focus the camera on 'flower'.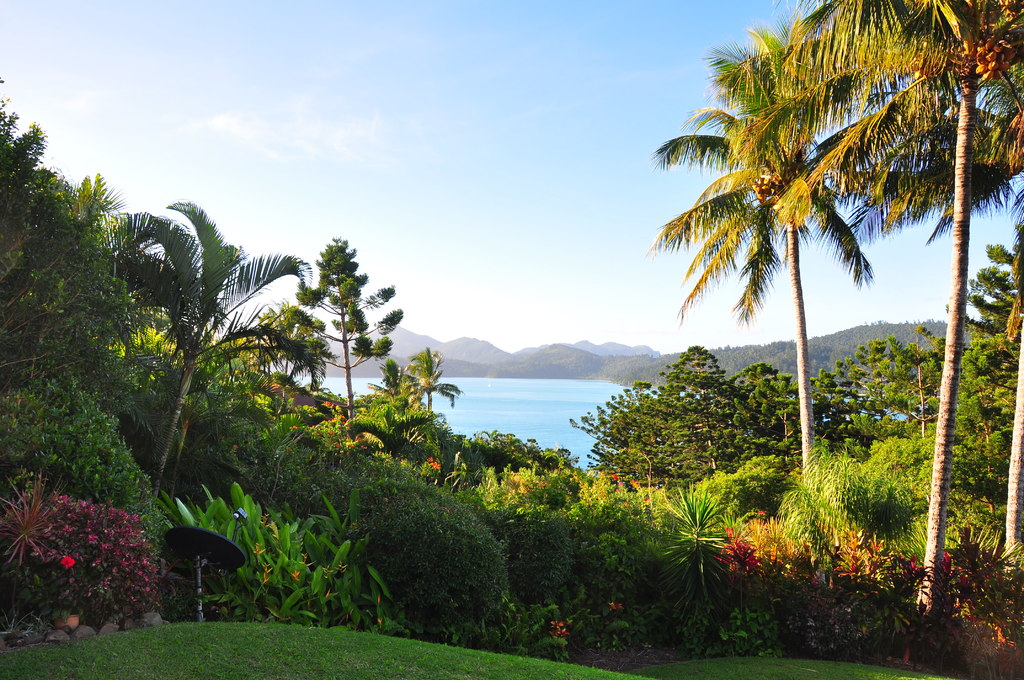
Focus region: x1=615 y1=480 x2=624 y2=492.
